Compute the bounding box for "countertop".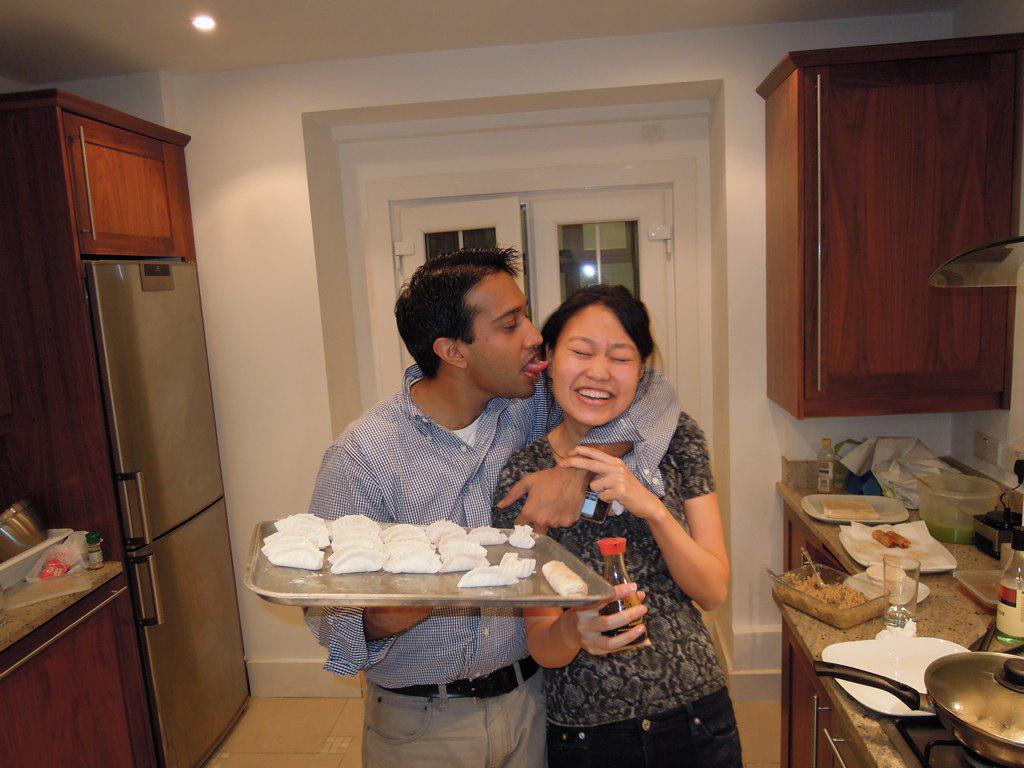
select_region(0, 533, 160, 767).
